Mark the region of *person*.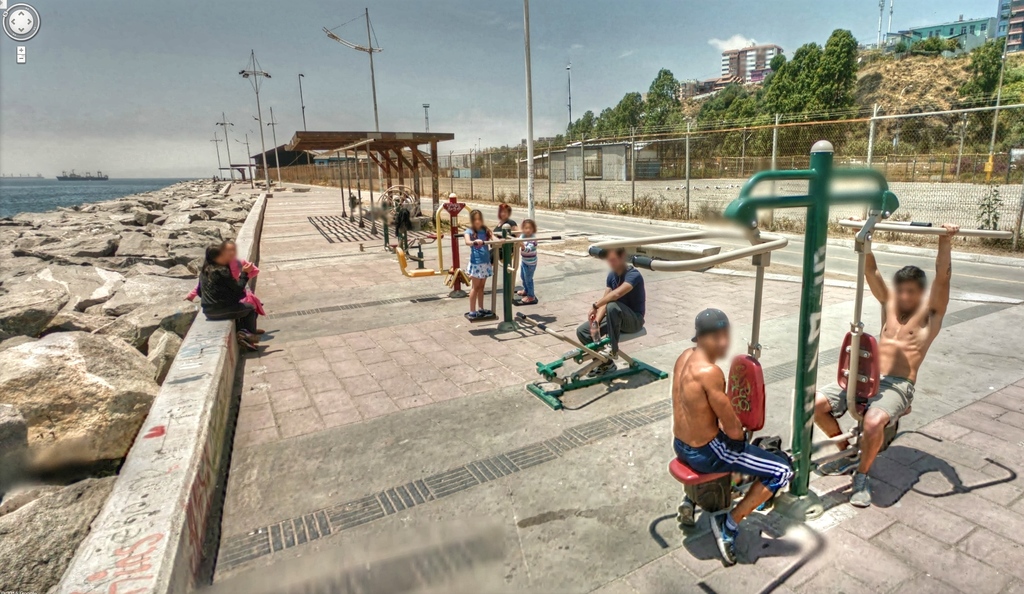
Region: 488:197:519:266.
